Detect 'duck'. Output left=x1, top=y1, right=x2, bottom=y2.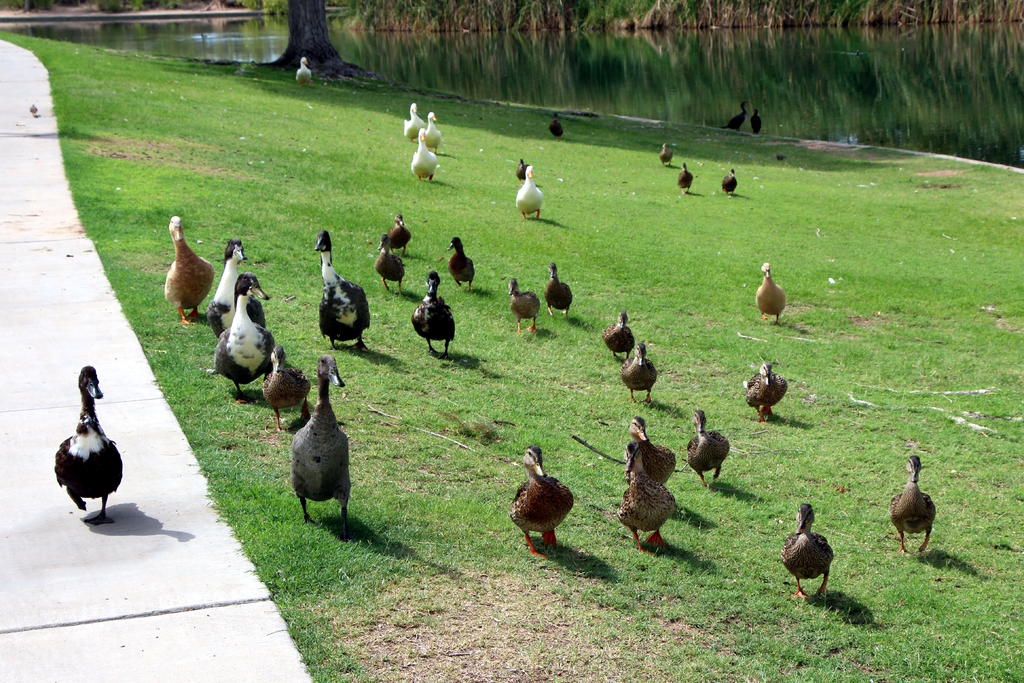
left=447, top=227, right=478, bottom=294.
